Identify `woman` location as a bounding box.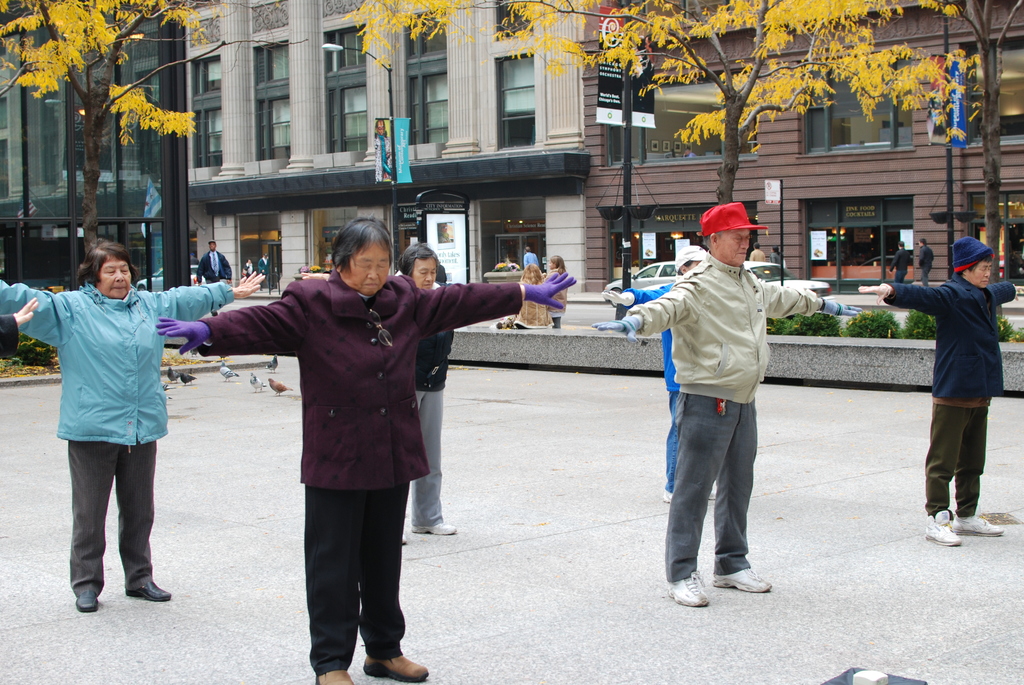
545,253,568,327.
